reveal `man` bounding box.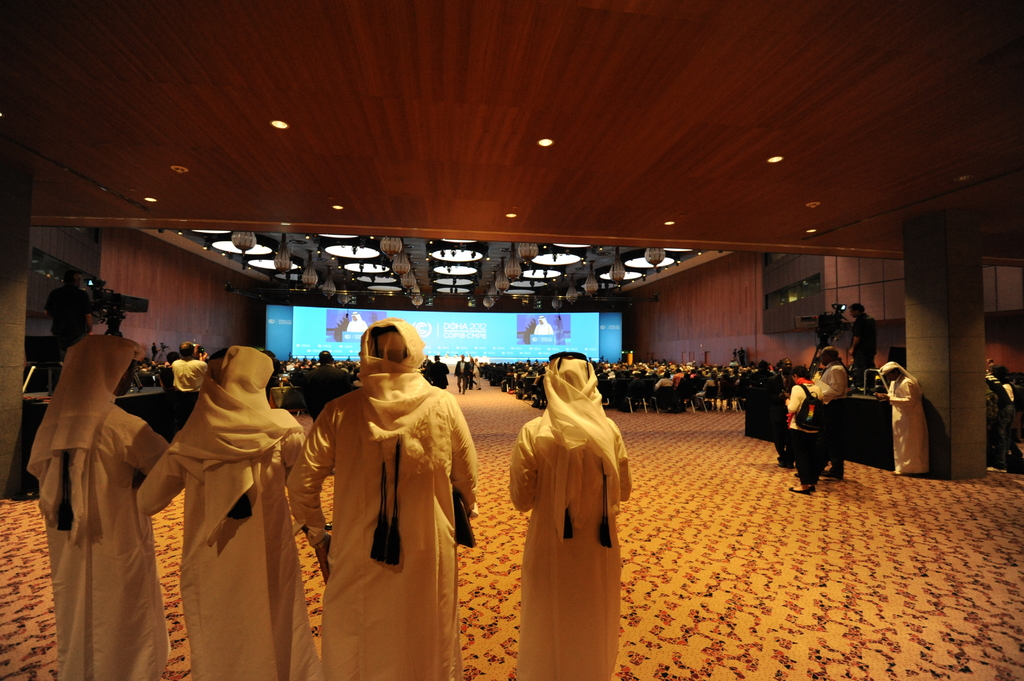
Revealed: pyautogui.locateOnScreen(877, 363, 927, 477).
